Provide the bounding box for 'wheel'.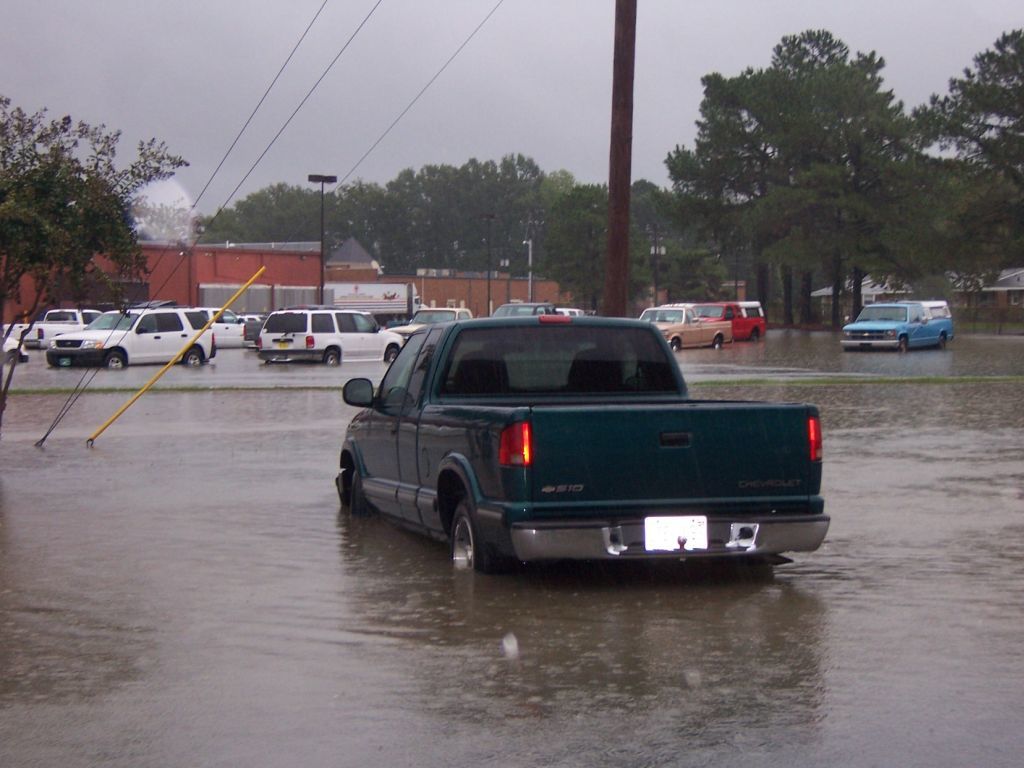
crop(444, 489, 510, 575).
